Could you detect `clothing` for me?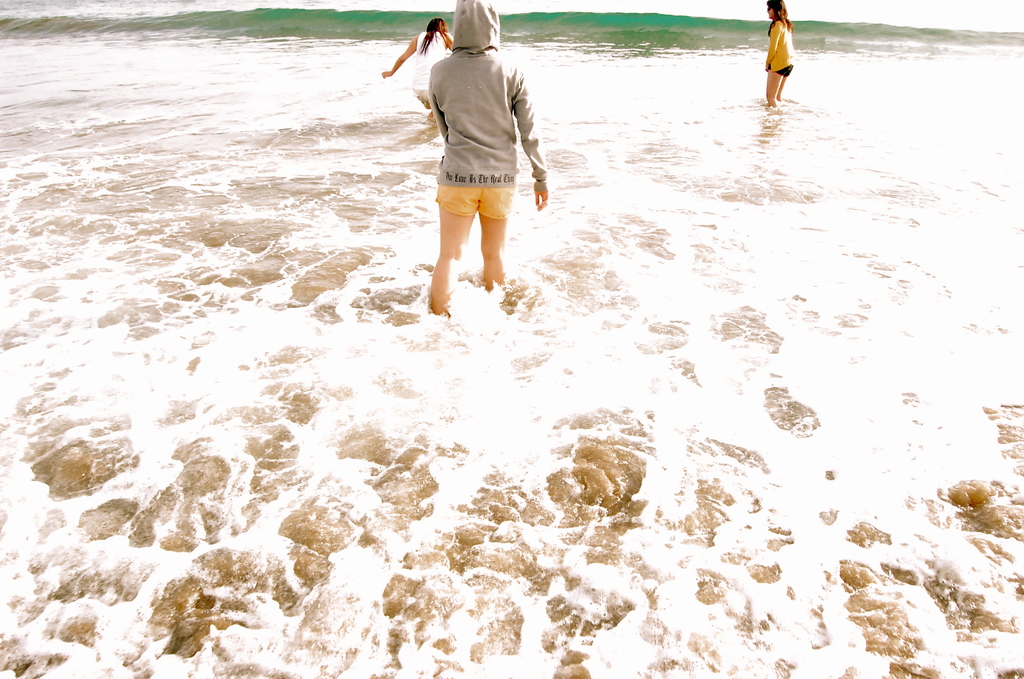
Detection result: rect(767, 19, 794, 75).
